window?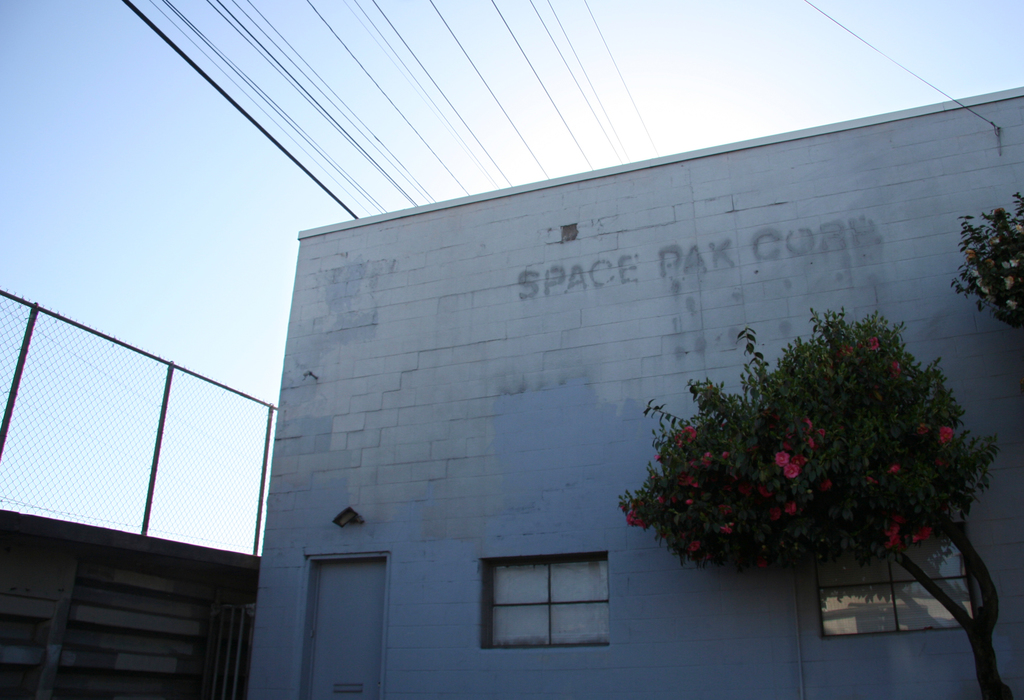
detection(479, 557, 611, 648)
